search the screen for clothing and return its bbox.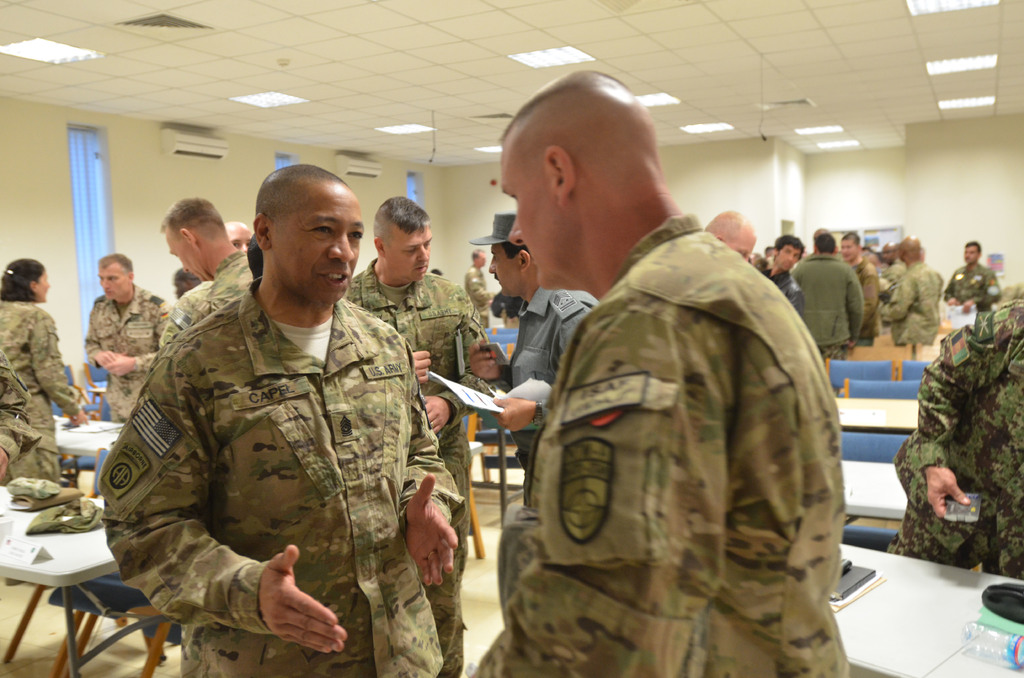
Found: bbox(158, 281, 212, 352).
